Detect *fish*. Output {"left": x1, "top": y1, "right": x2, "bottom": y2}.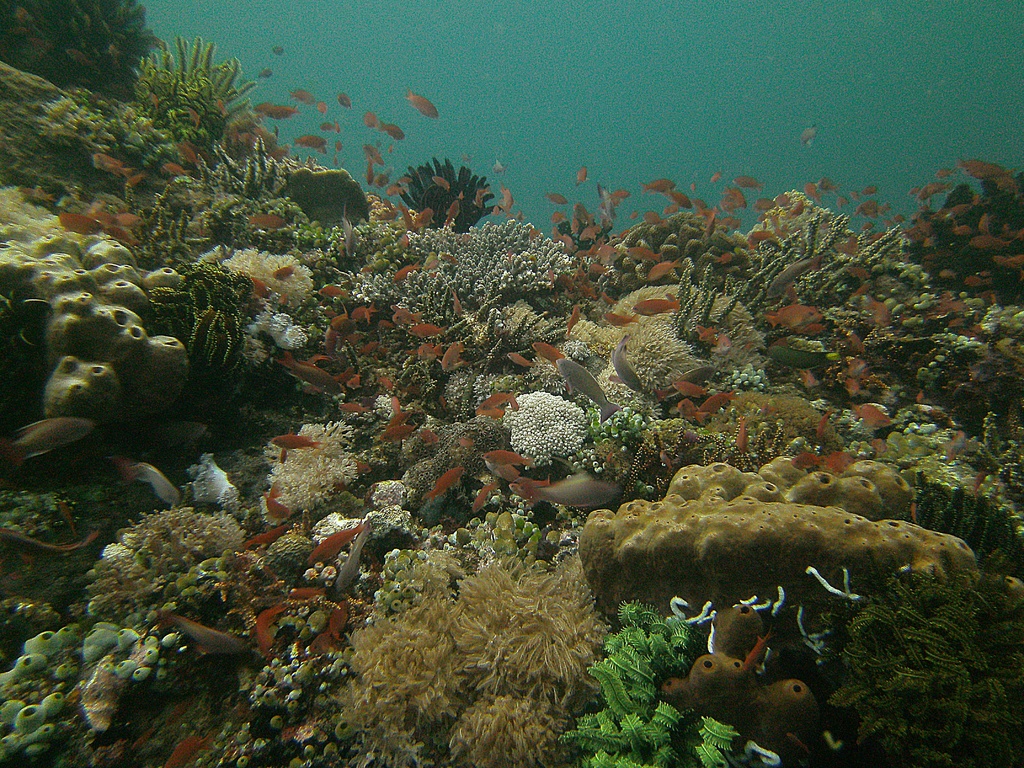
{"left": 623, "top": 245, "right": 662, "bottom": 262}.
